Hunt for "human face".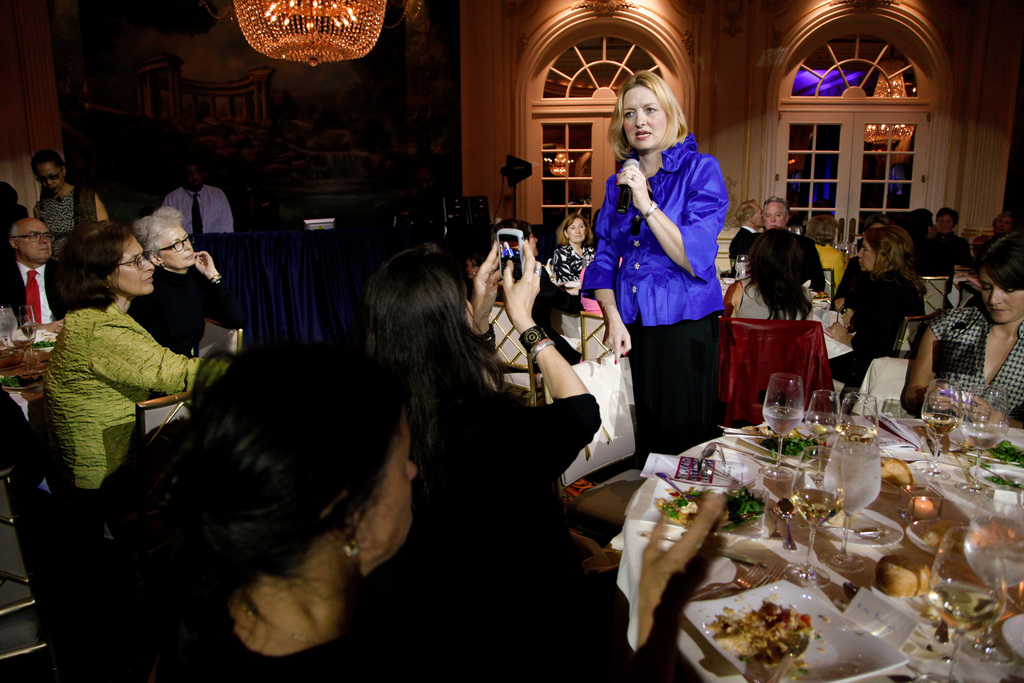
Hunted down at [x1=118, y1=236, x2=156, y2=293].
